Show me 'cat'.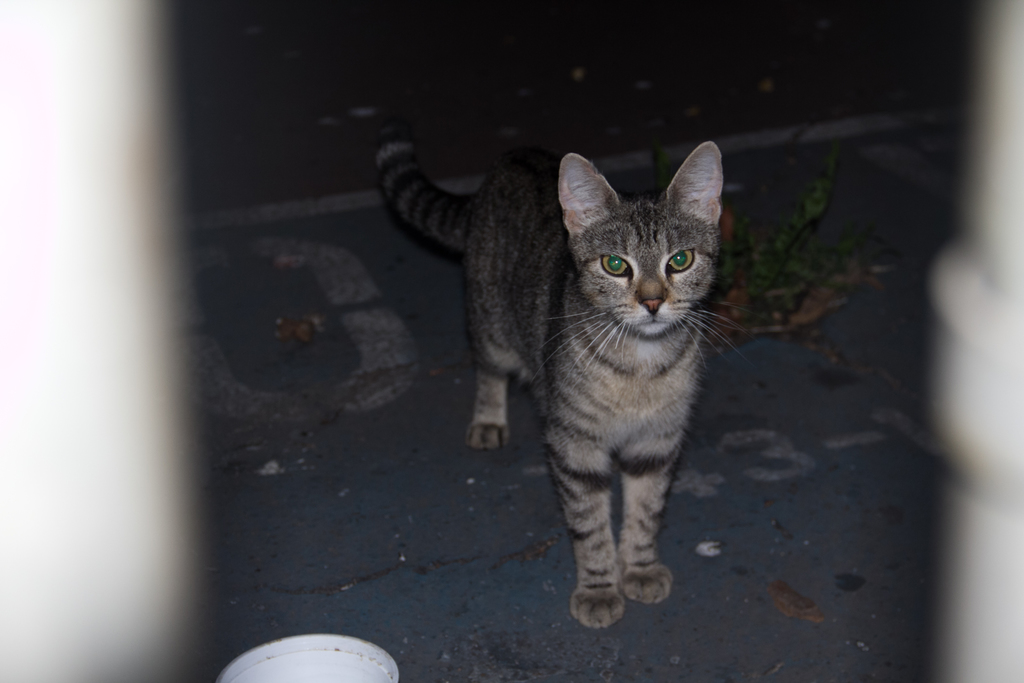
'cat' is here: <bbox>385, 125, 716, 627</bbox>.
